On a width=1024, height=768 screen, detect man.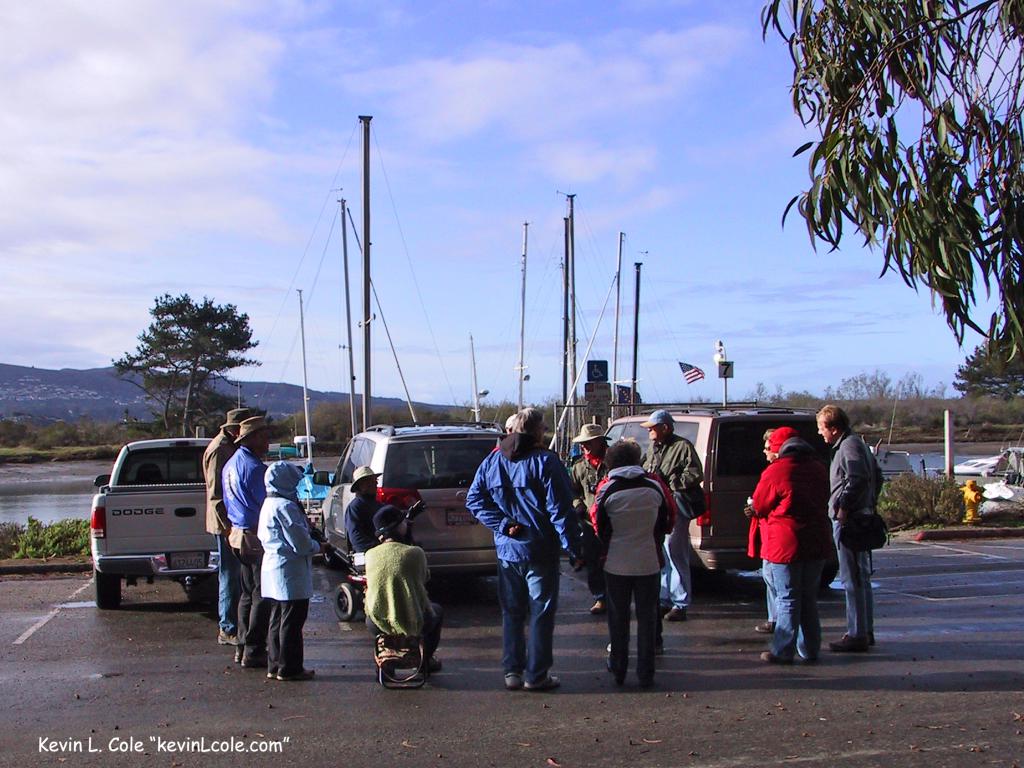
{"left": 342, "top": 467, "right": 420, "bottom": 547}.
